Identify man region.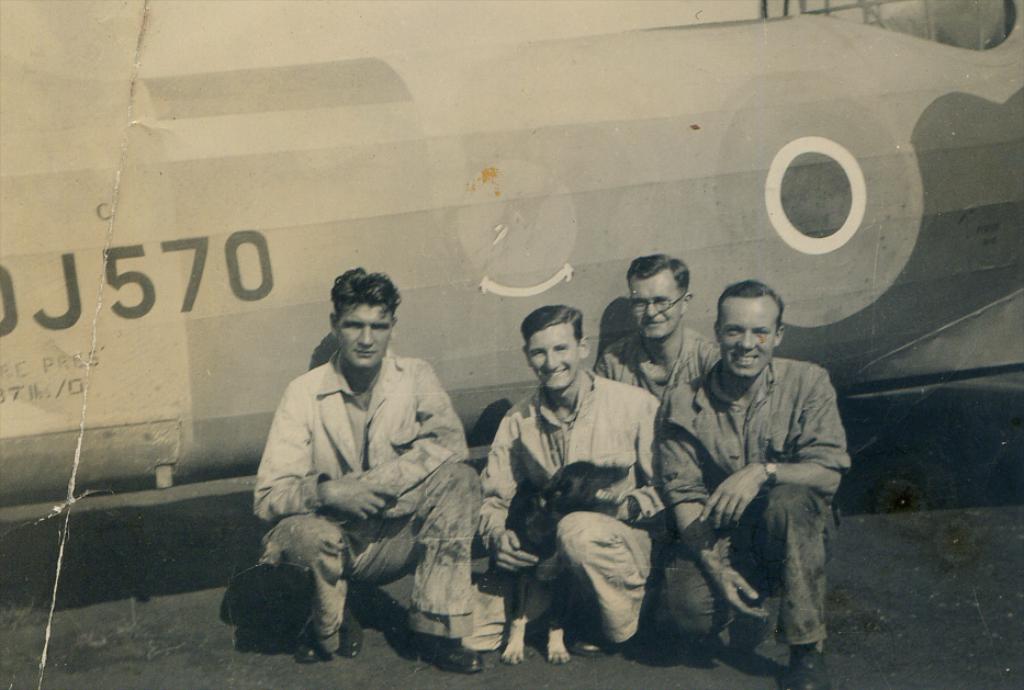
Region: left=674, top=279, right=863, bottom=689.
